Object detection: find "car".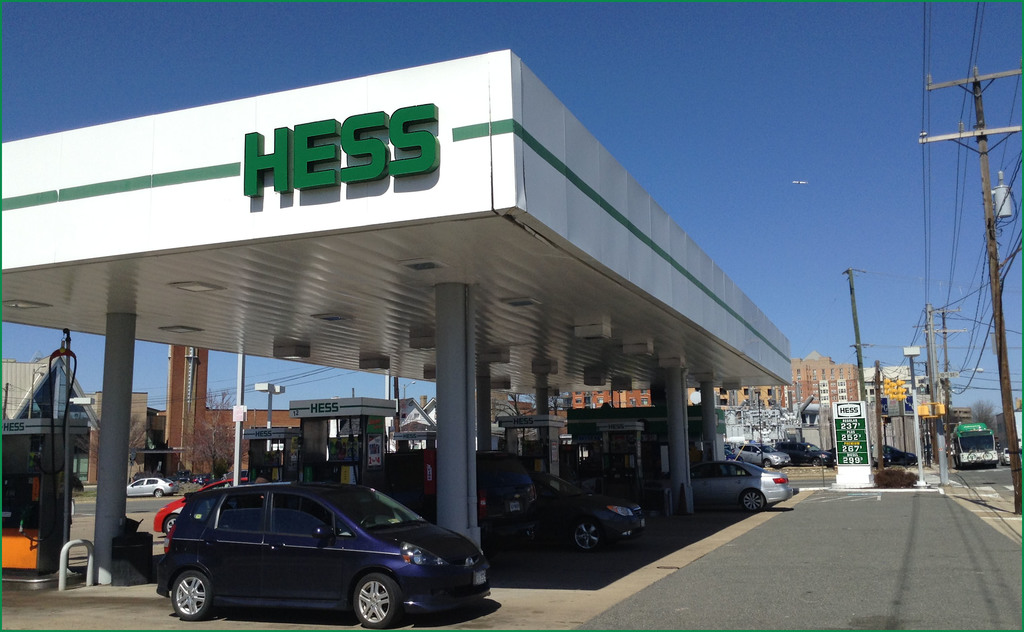
detection(154, 485, 264, 538).
